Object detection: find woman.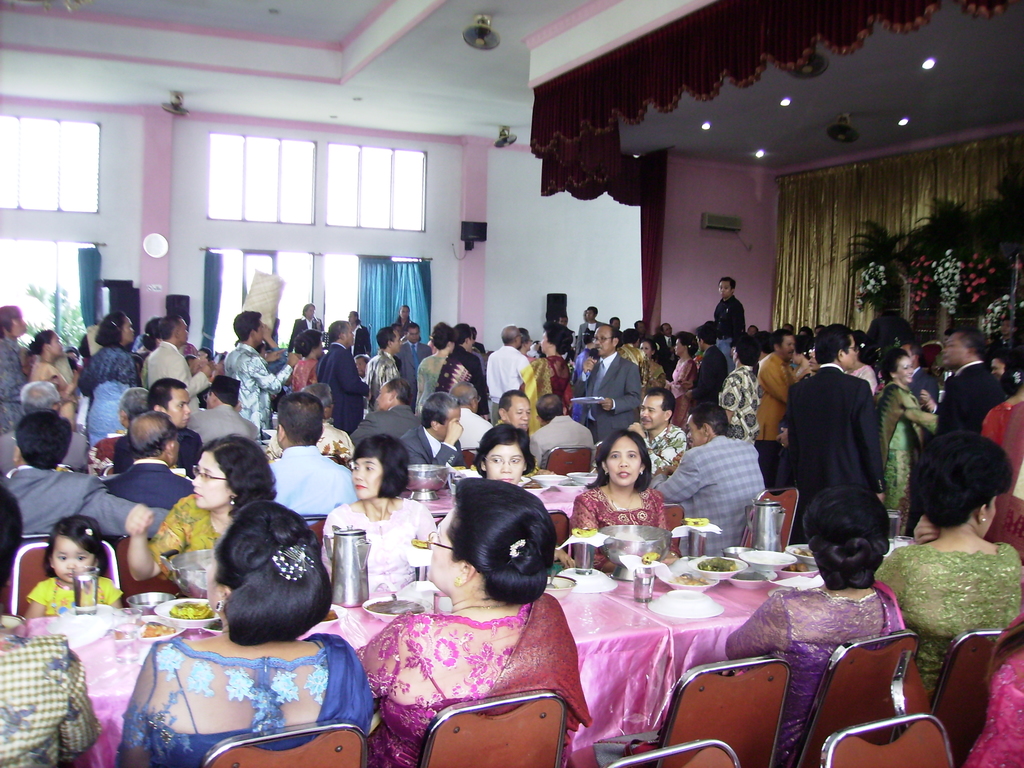
<region>668, 332, 698, 426</region>.
